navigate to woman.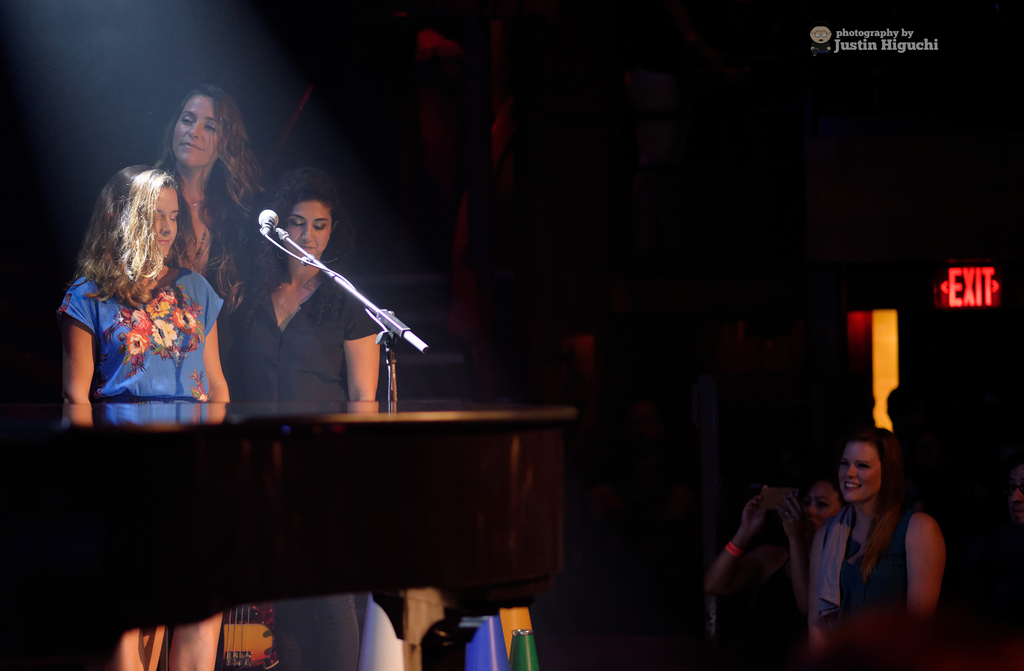
Navigation target: left=792, top=417, right=955, bottom=647.
